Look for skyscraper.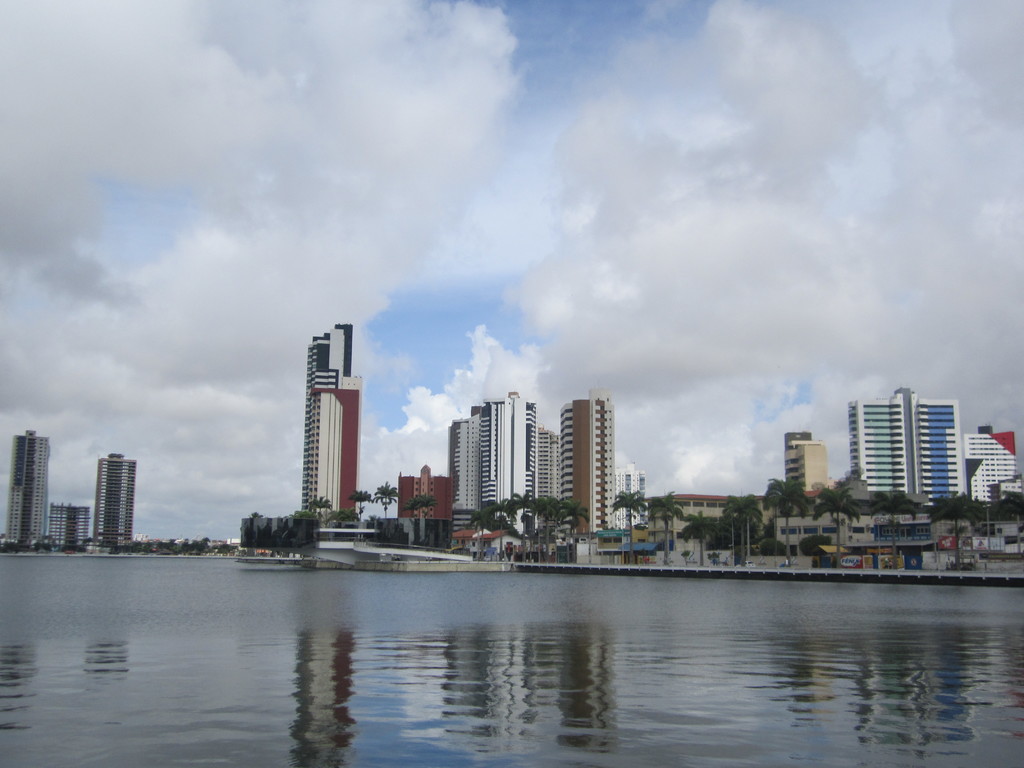
Found: (562,388,618,527).
